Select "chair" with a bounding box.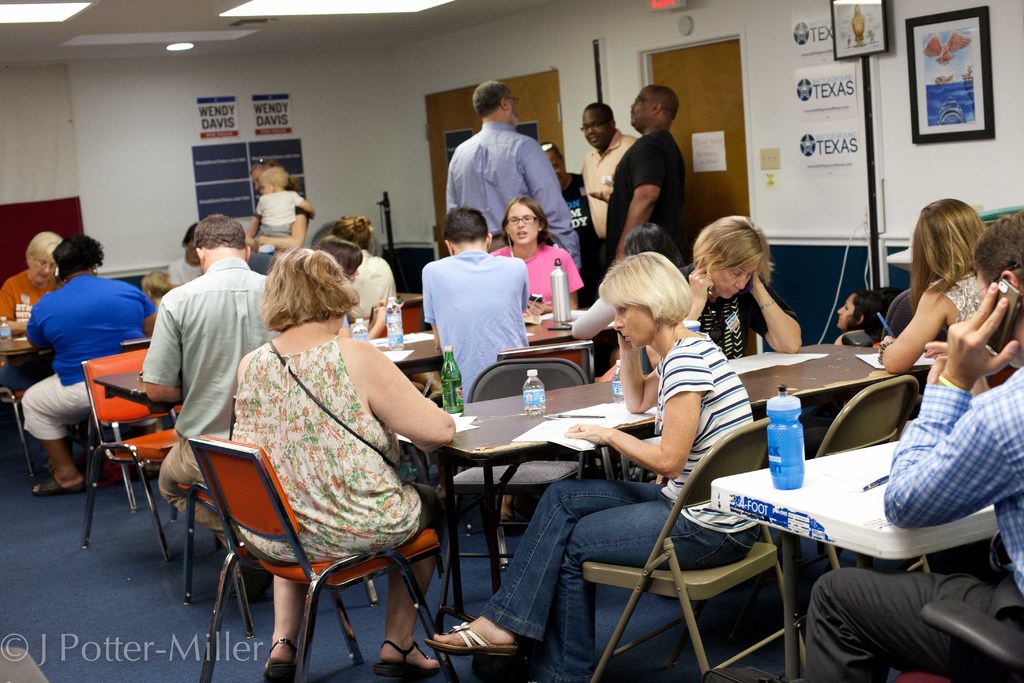
(447, 356, 593, 606).
